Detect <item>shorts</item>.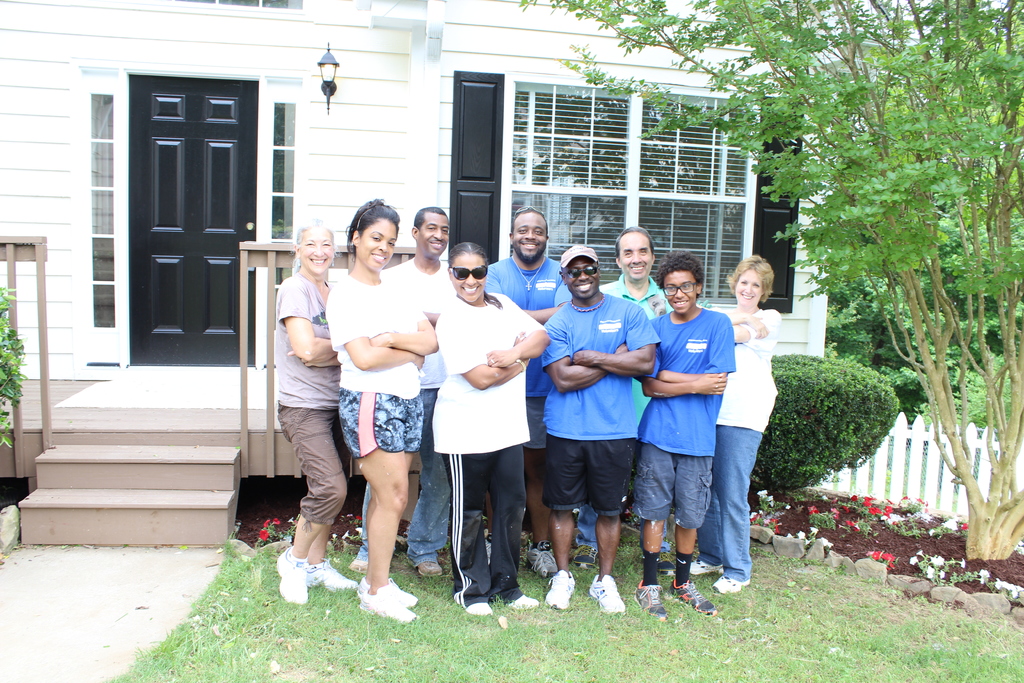
Detected at {"x1": 627, "y1": 445, "x2": 708, "y2": 526}.
